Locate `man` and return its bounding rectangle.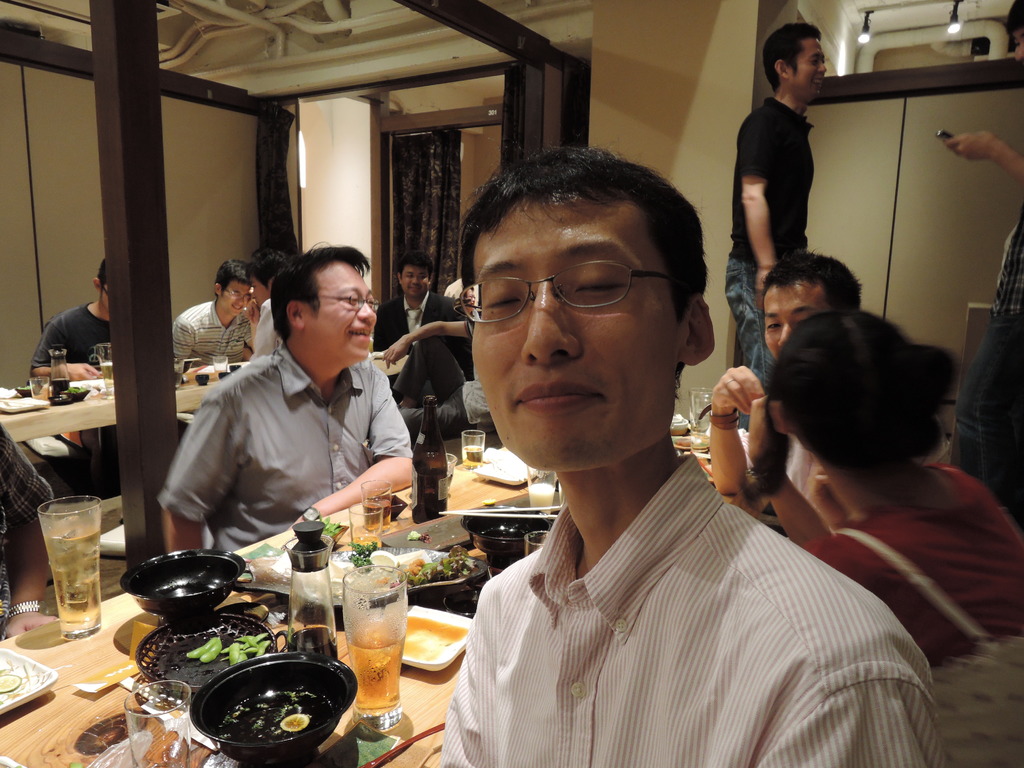
{"x1": 239, "y1": 246, "x2": 289, "y2": 364}.
